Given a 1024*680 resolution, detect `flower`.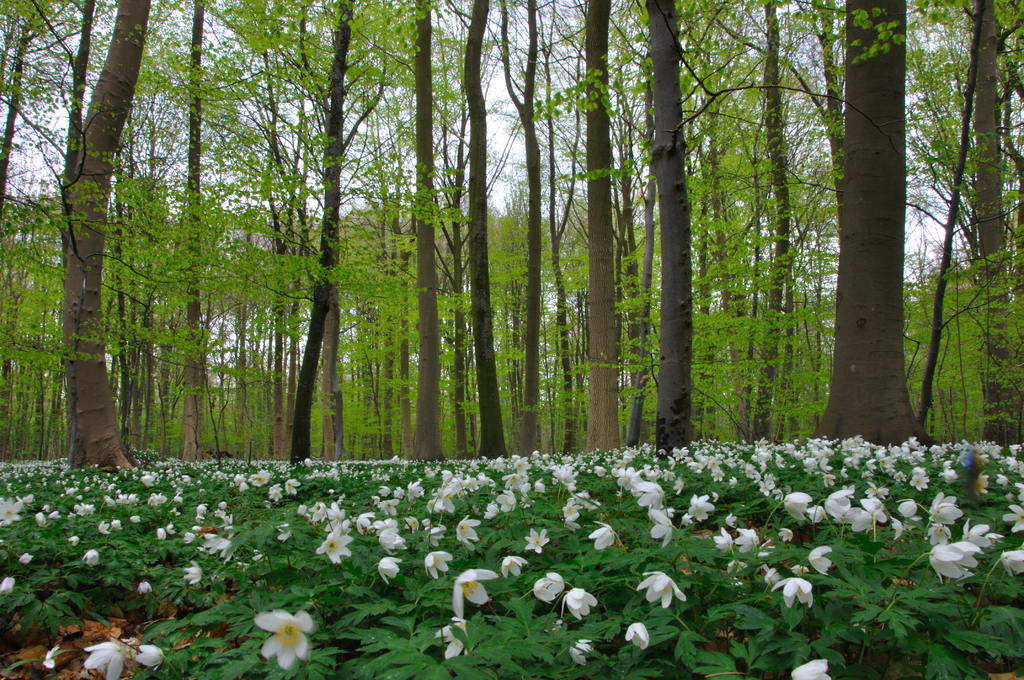
<bbox>182, 560, 209, 585</bbox>.
